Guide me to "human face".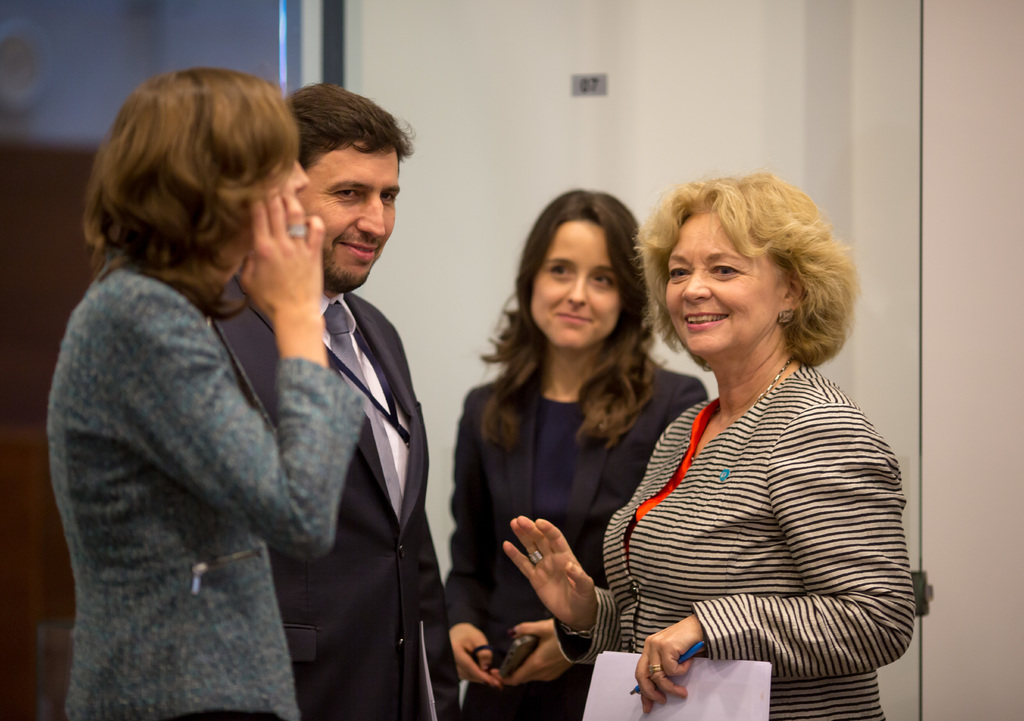
Guidance: pyautogui.locateOnScreen(529, 216, 619, 344).
